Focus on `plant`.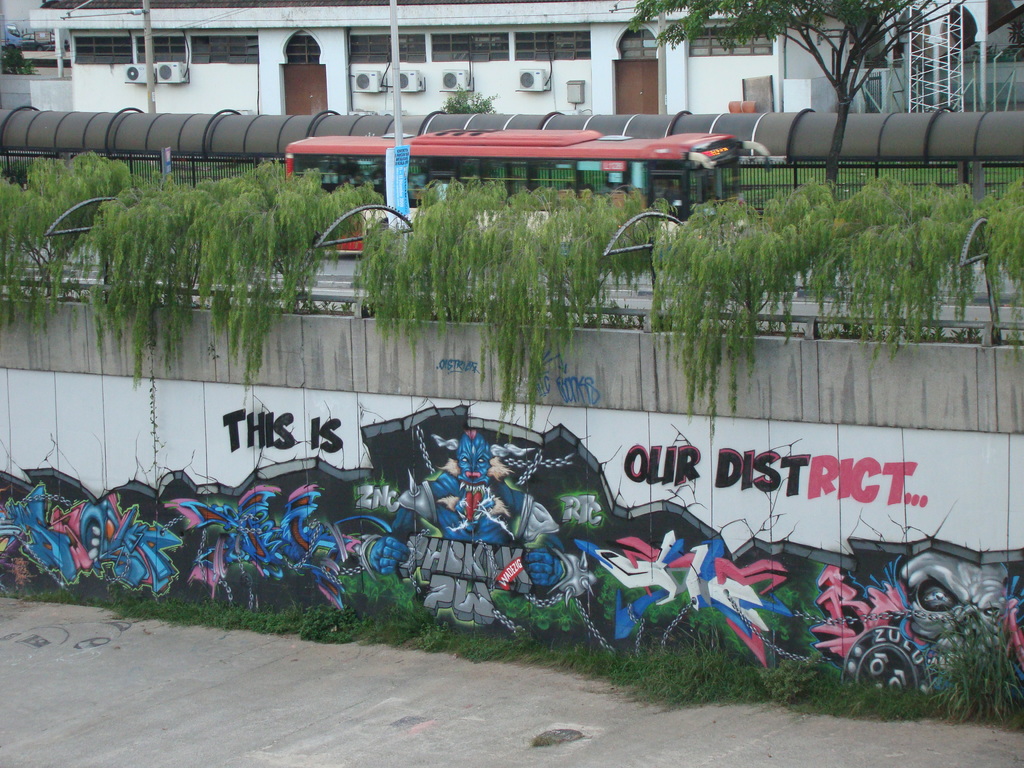
Focused at <region>227, 596, 313, 639</region>.
